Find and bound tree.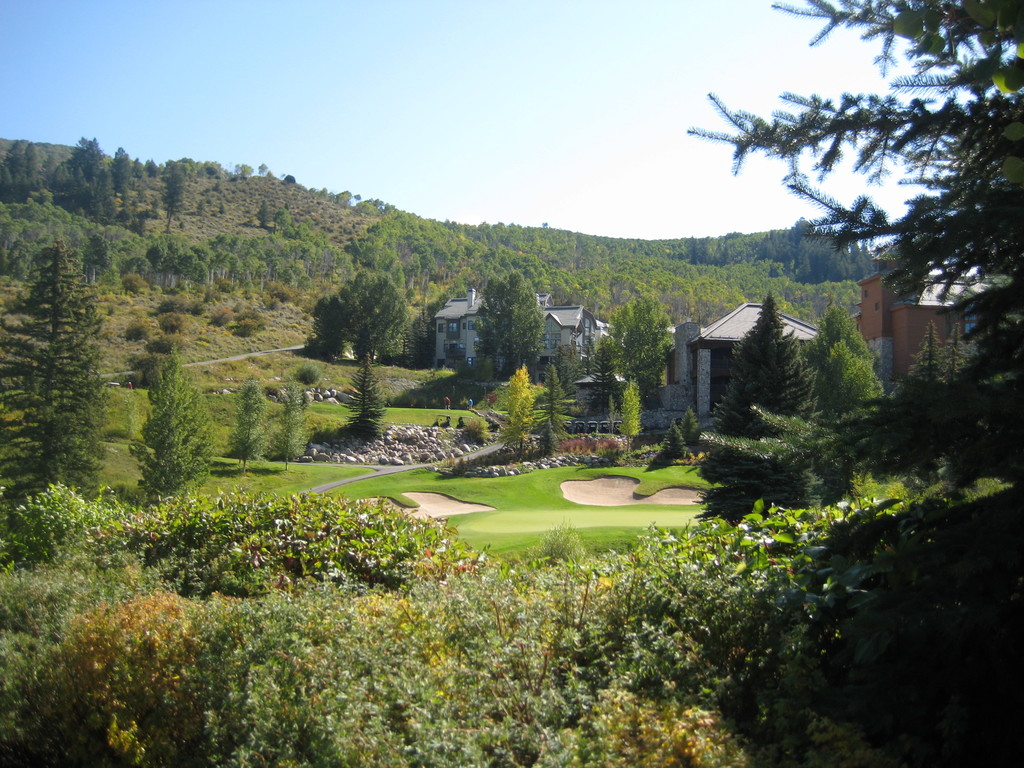
Bound: {"left": 904, "top": 315, "right": 948, "bottom": 385}.
